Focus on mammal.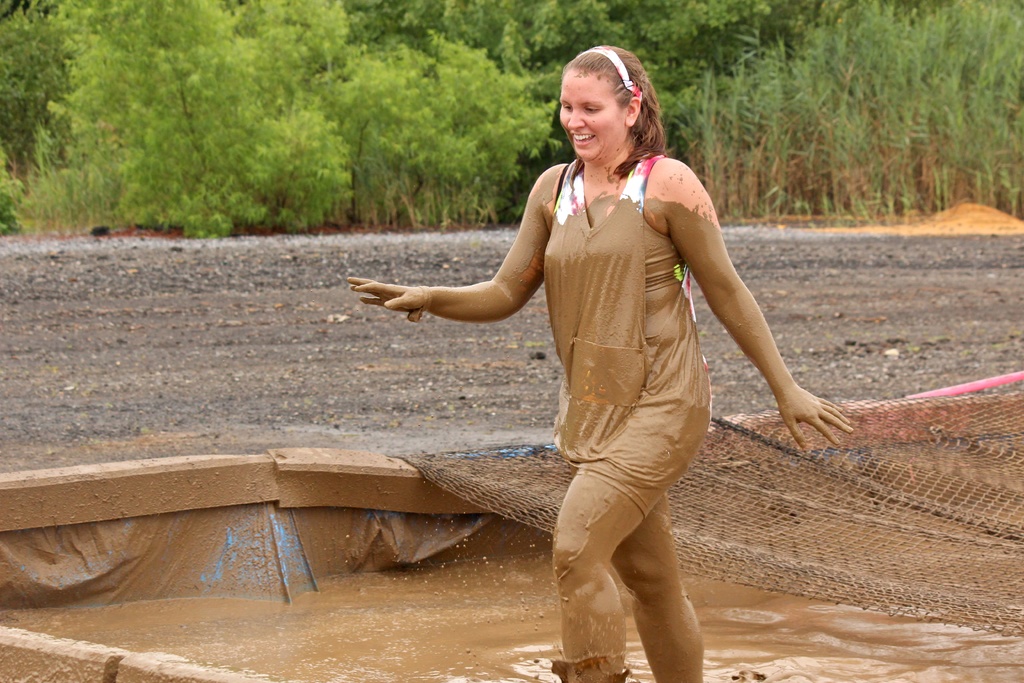
Focused at [left=372, top=104, right=832, bottom=637].
